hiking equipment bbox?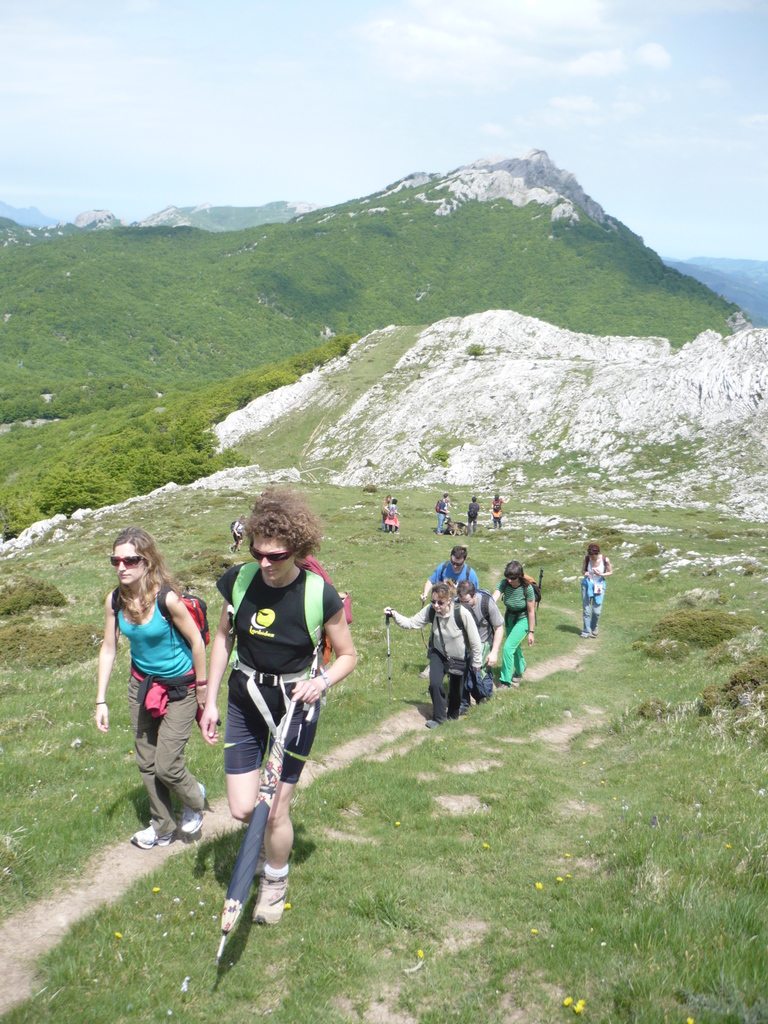
bbox=(380, 605, 392, 705)
